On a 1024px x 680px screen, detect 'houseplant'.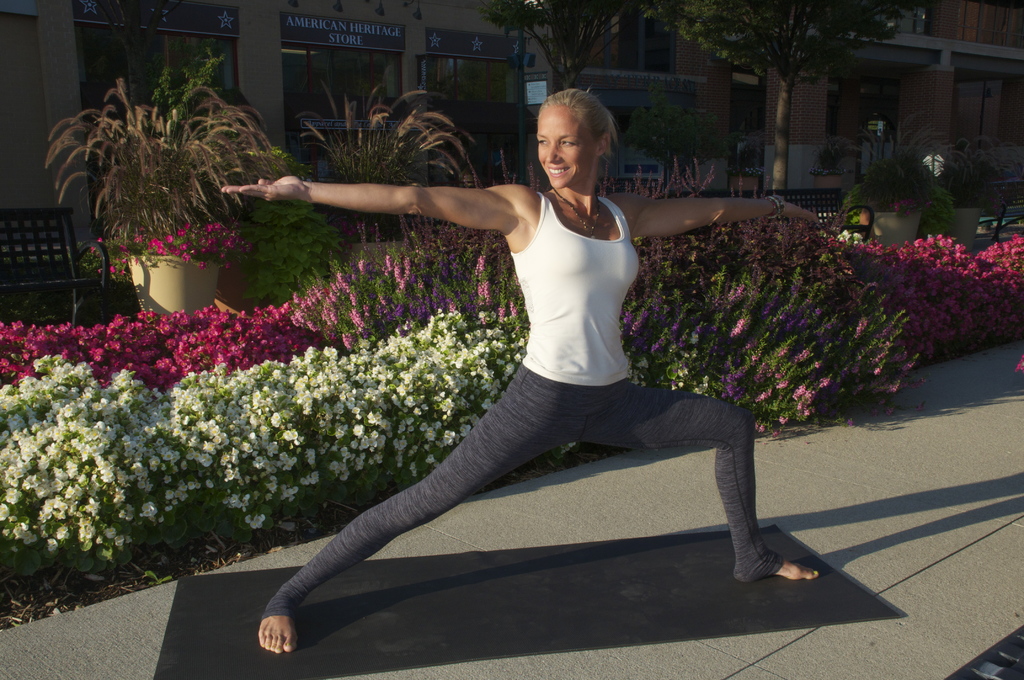
Rect(47, 86, 287, 313).
